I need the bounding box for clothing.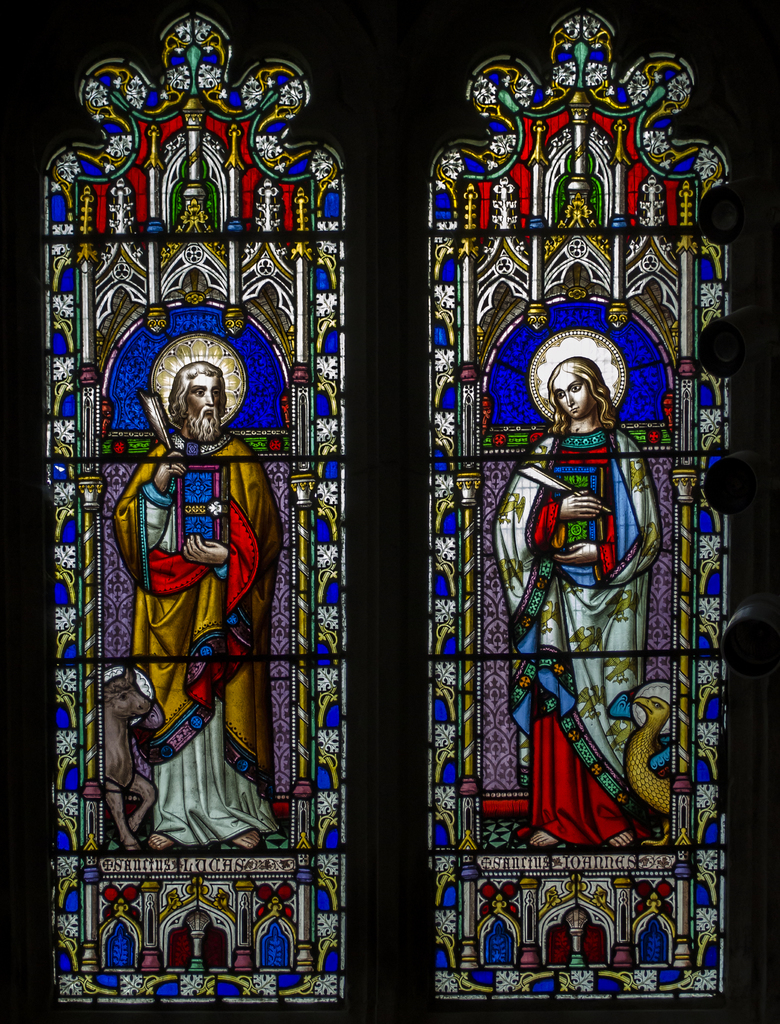
Here it is: 523,422,667,845.
